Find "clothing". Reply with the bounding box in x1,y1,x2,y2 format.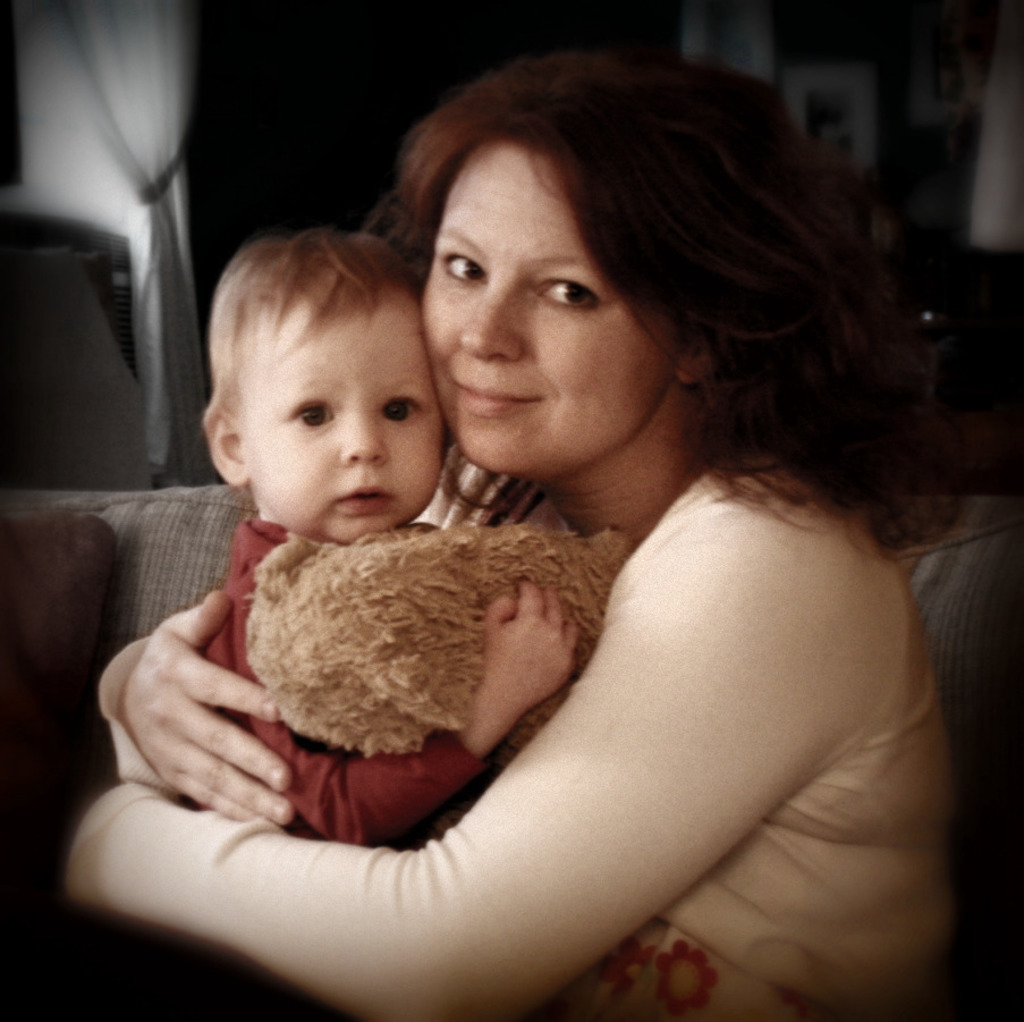
64,468,957,1021.
